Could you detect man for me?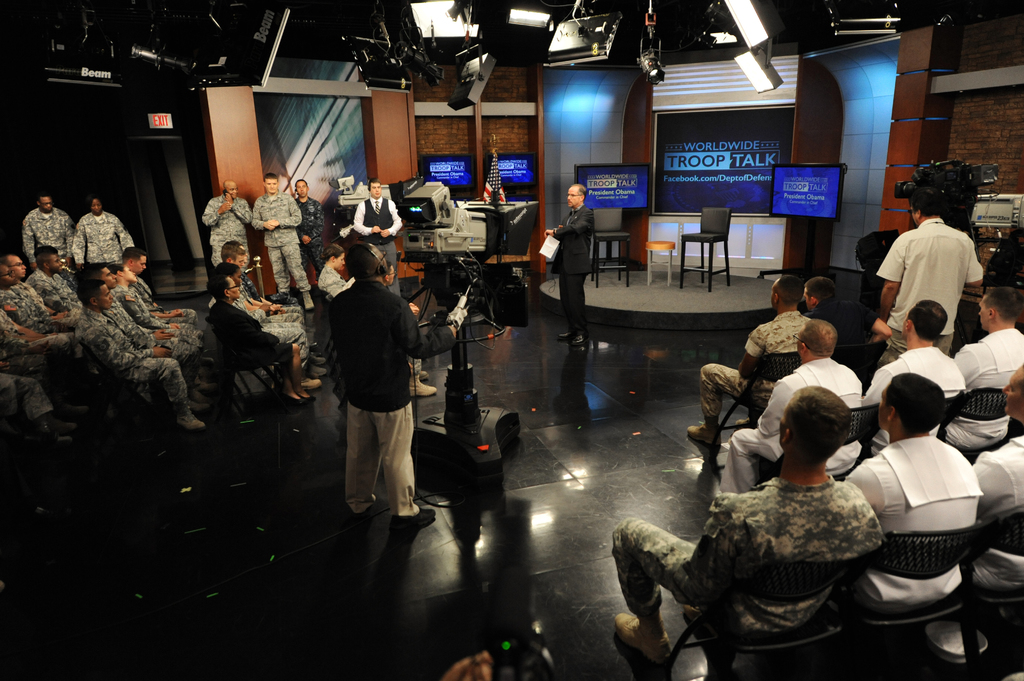
Detection result: crop(799, 276, 893, 346).
